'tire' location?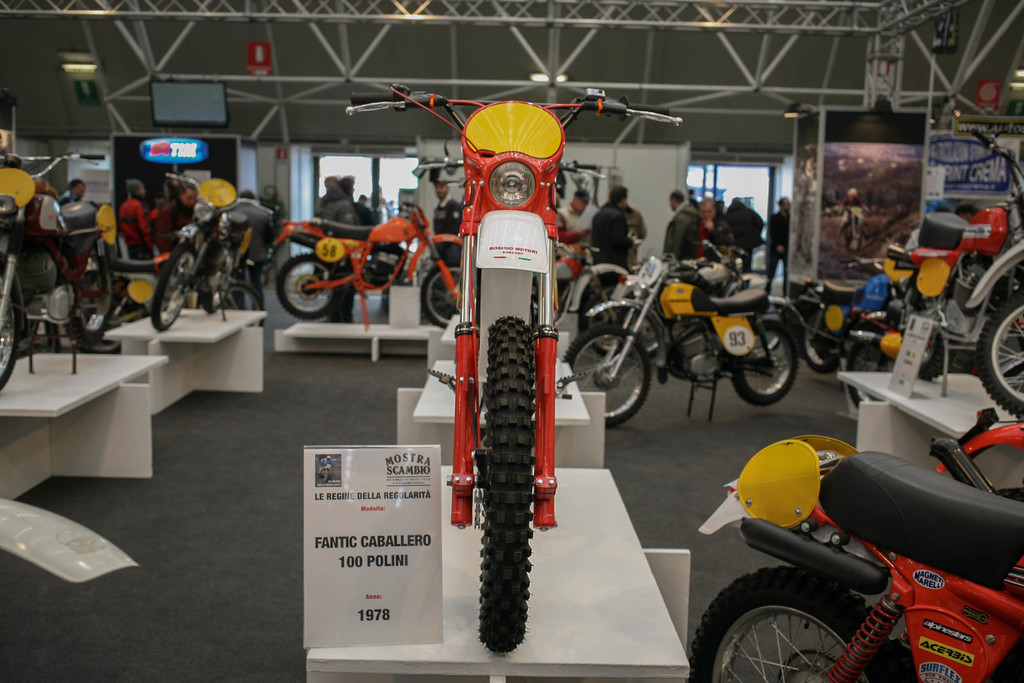
Rect(708, 579, 883, 682)
